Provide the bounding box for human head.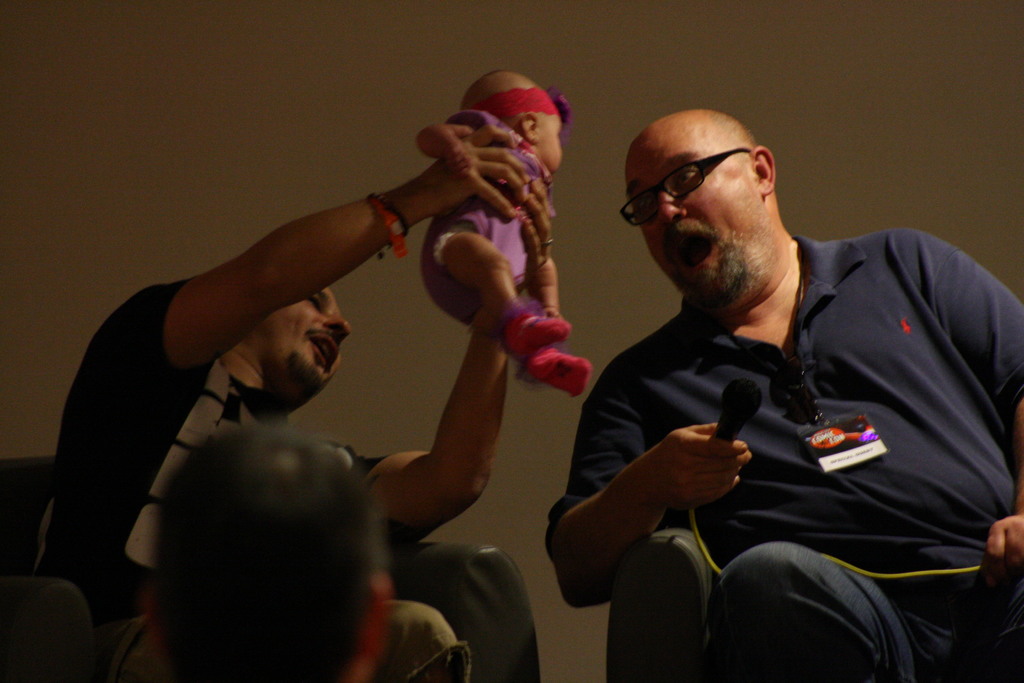
select_region(223, 282, 358, 400).
